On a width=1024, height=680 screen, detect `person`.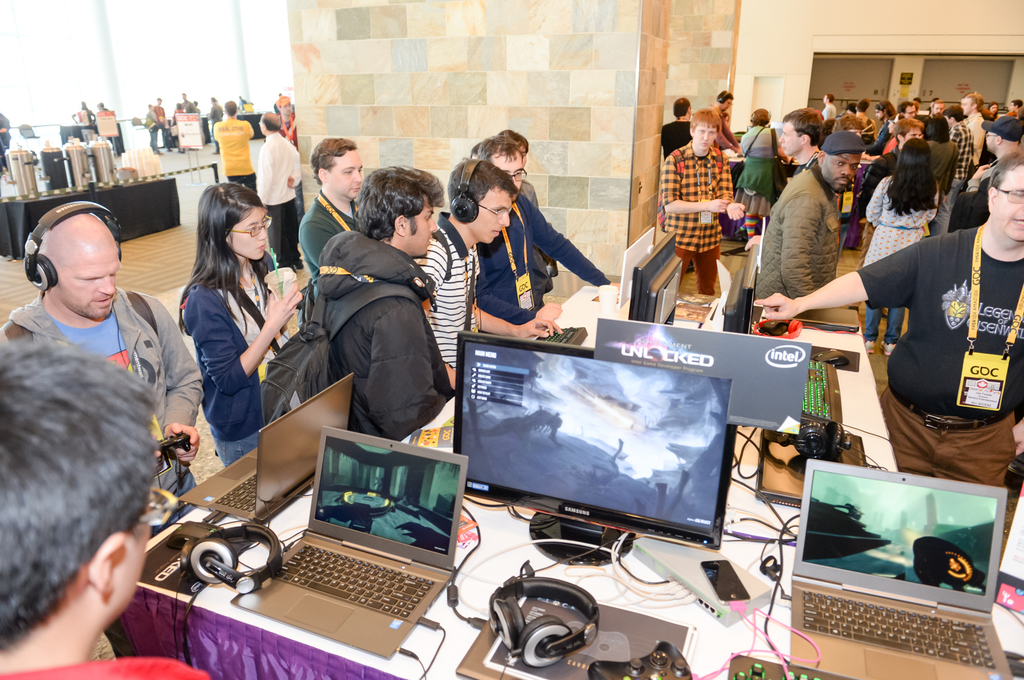
bbox=[295, 132, 367, 308].
